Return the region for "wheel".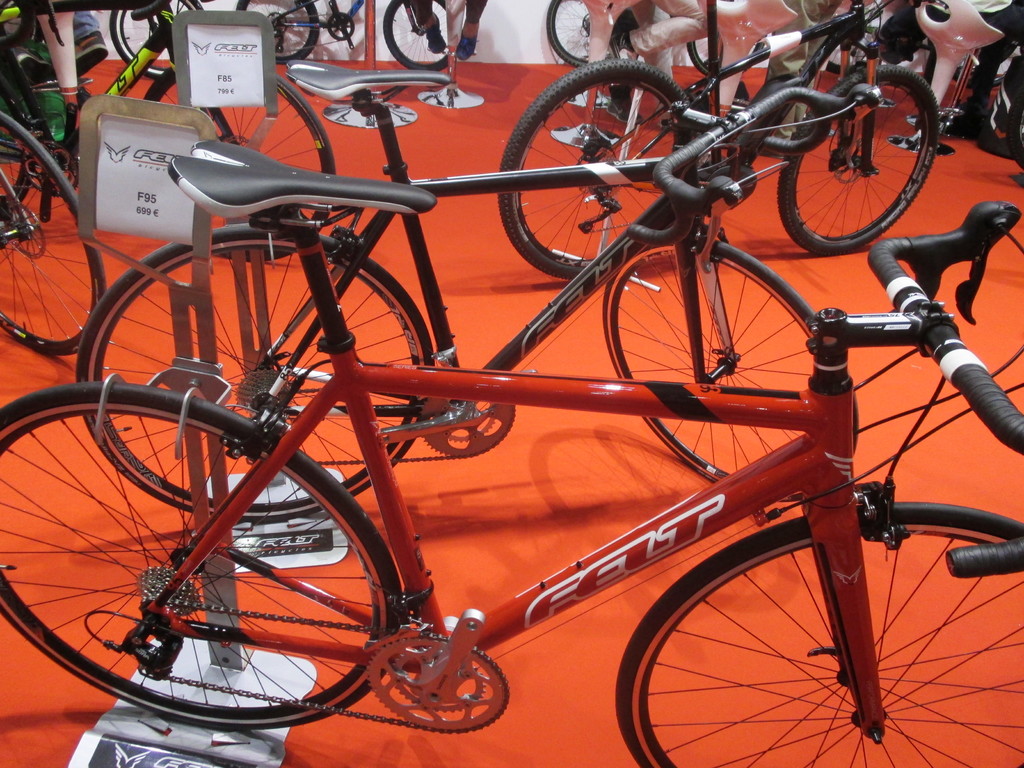
rect(826, 41, 858, 77).
